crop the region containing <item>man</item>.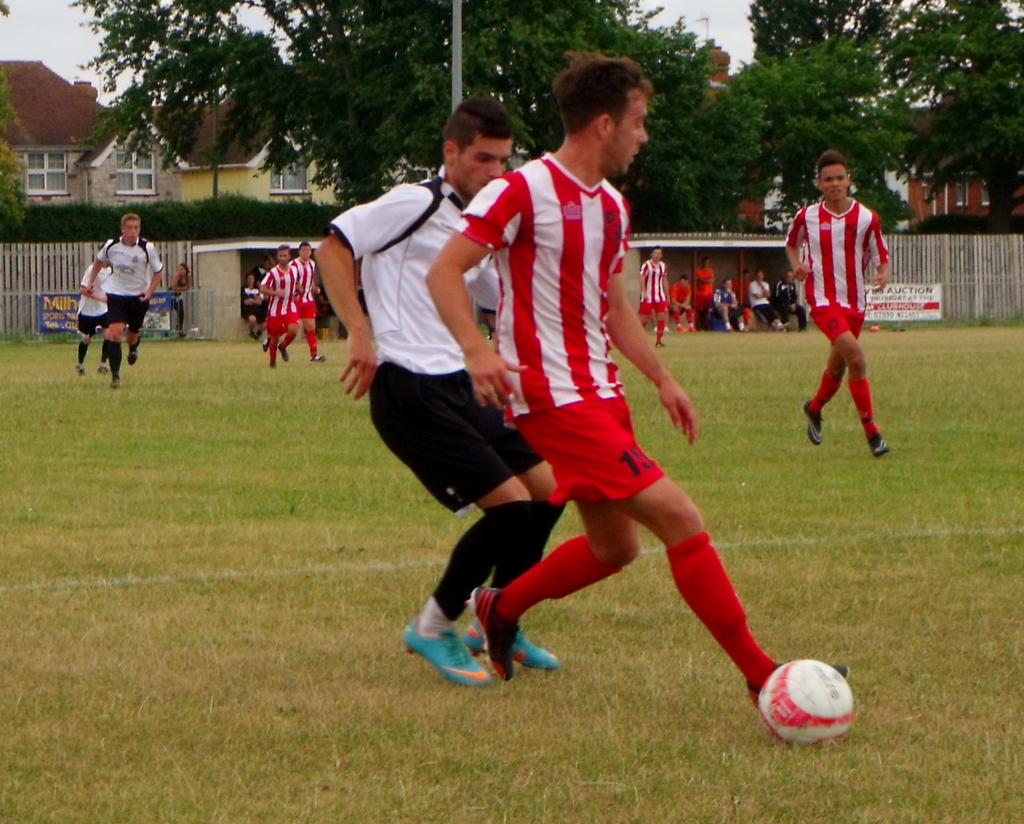
Crop region: 259/241/327/364.
